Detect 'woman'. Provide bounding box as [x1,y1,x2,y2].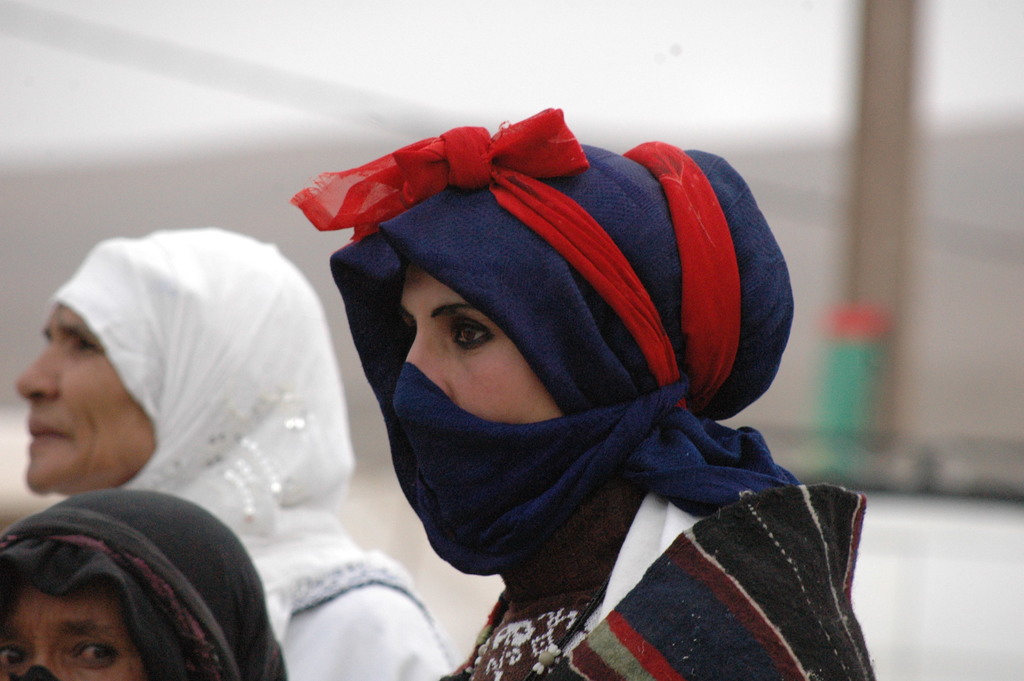
[290,103,867,680].
